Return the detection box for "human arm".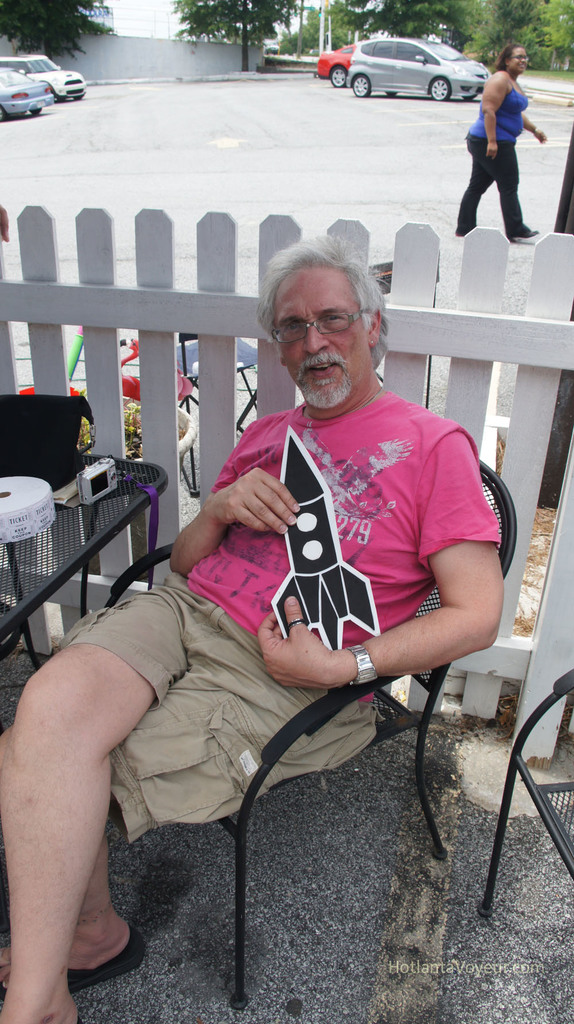
157 415 304 574.
